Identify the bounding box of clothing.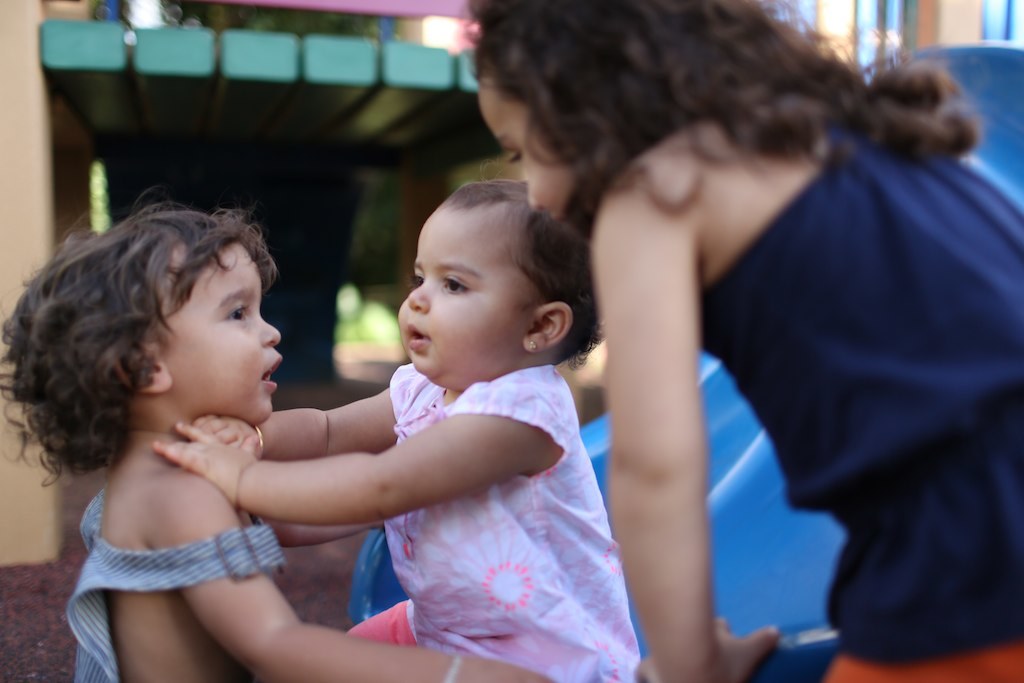
box=[68, 483, 289, 682].
